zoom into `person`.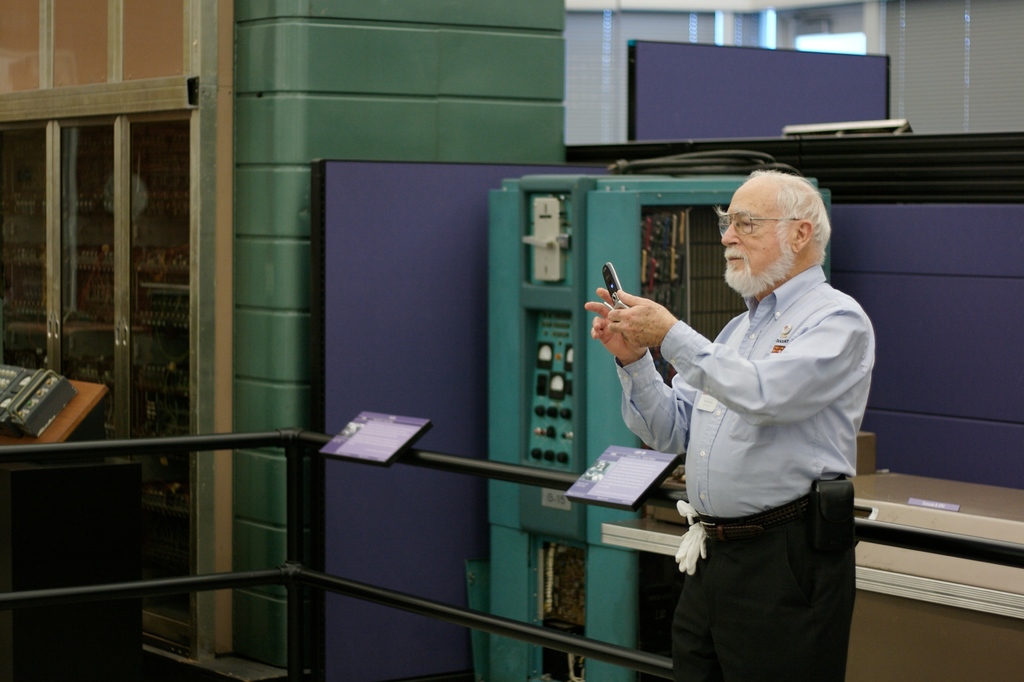
Zoom target: [586,169,874,681].
